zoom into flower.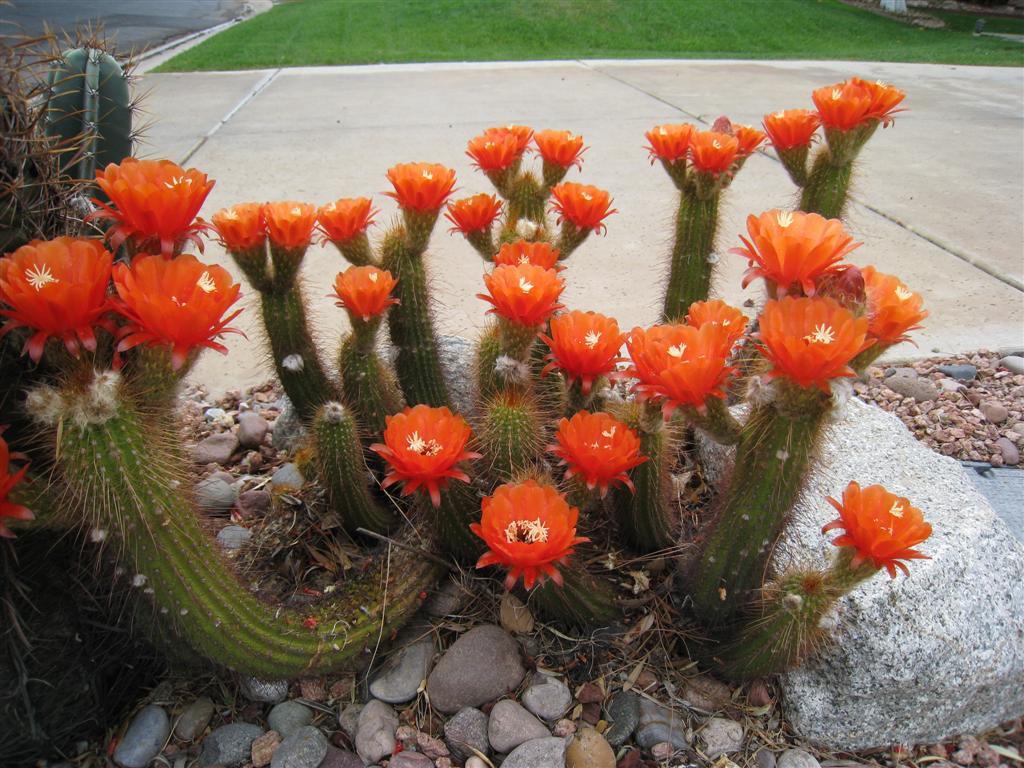
Zoom target: 760 292 878 383.
